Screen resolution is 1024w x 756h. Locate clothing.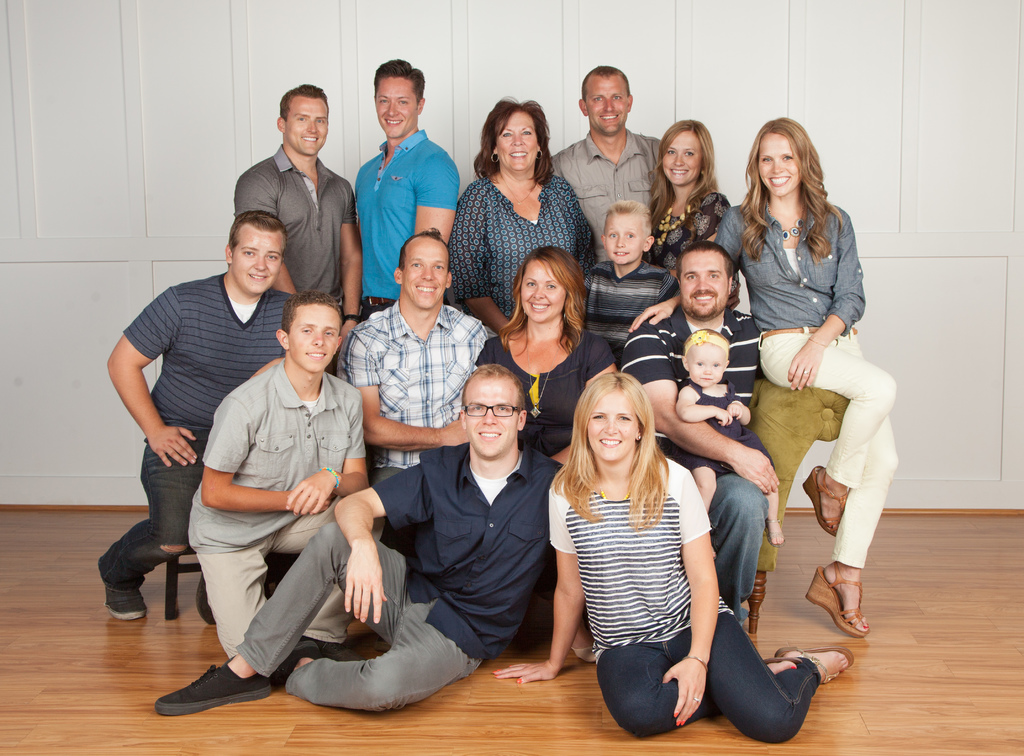
[550,133,657,255].
